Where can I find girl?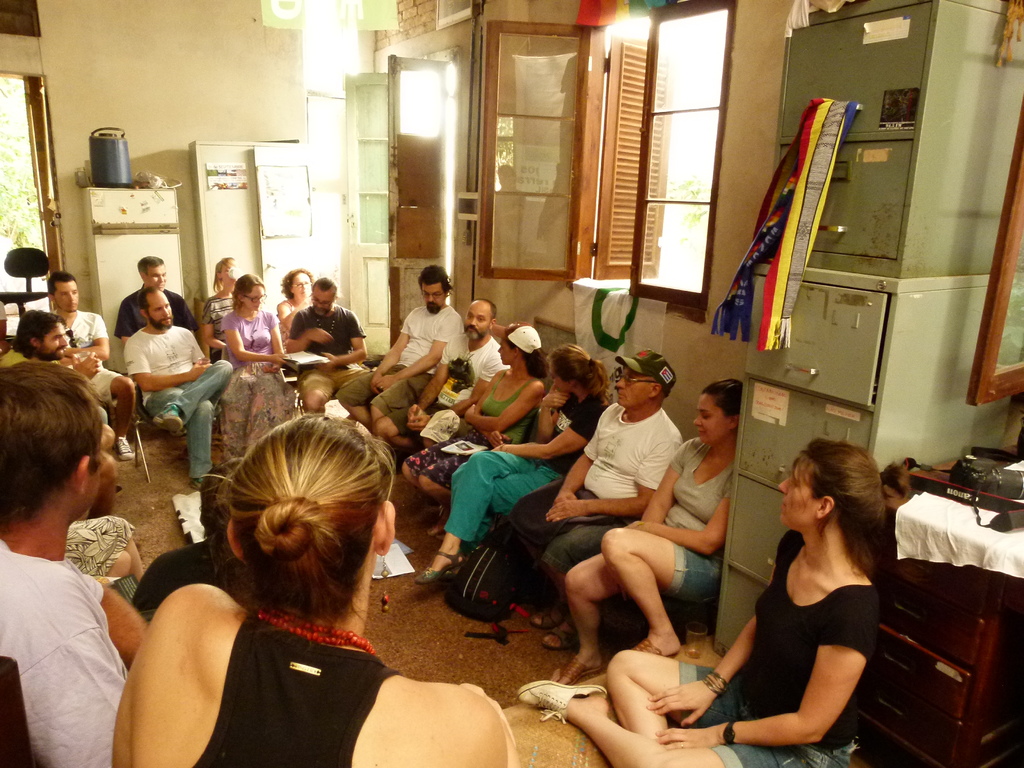
You can find it at <region>399, 324, 557, 508</region>.
